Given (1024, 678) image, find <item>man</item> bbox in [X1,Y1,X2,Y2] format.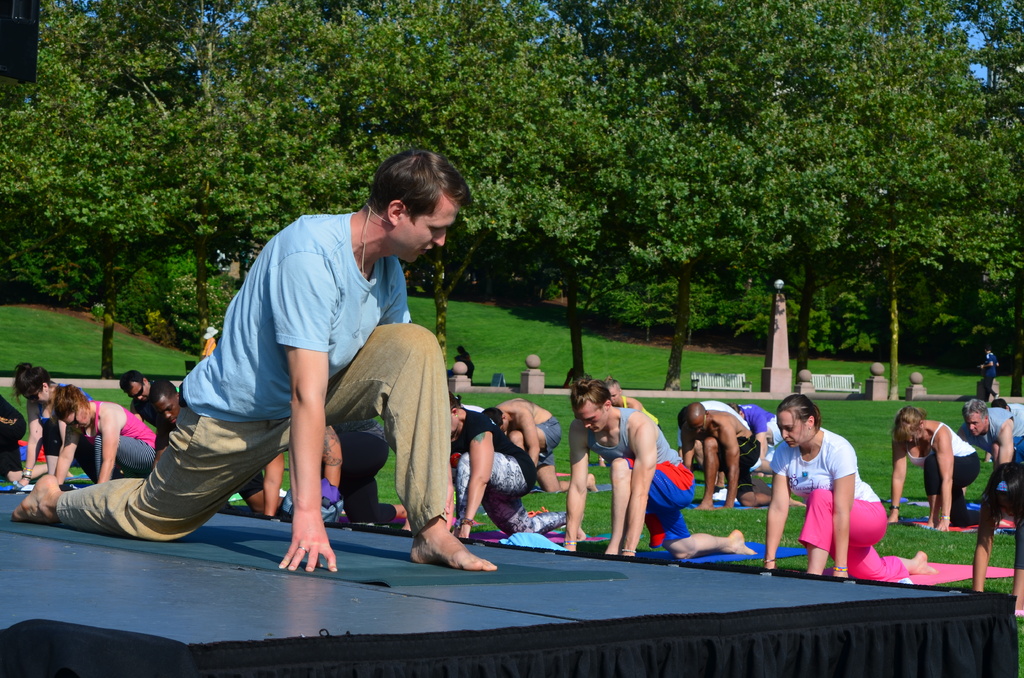
[668,400,787,514].
